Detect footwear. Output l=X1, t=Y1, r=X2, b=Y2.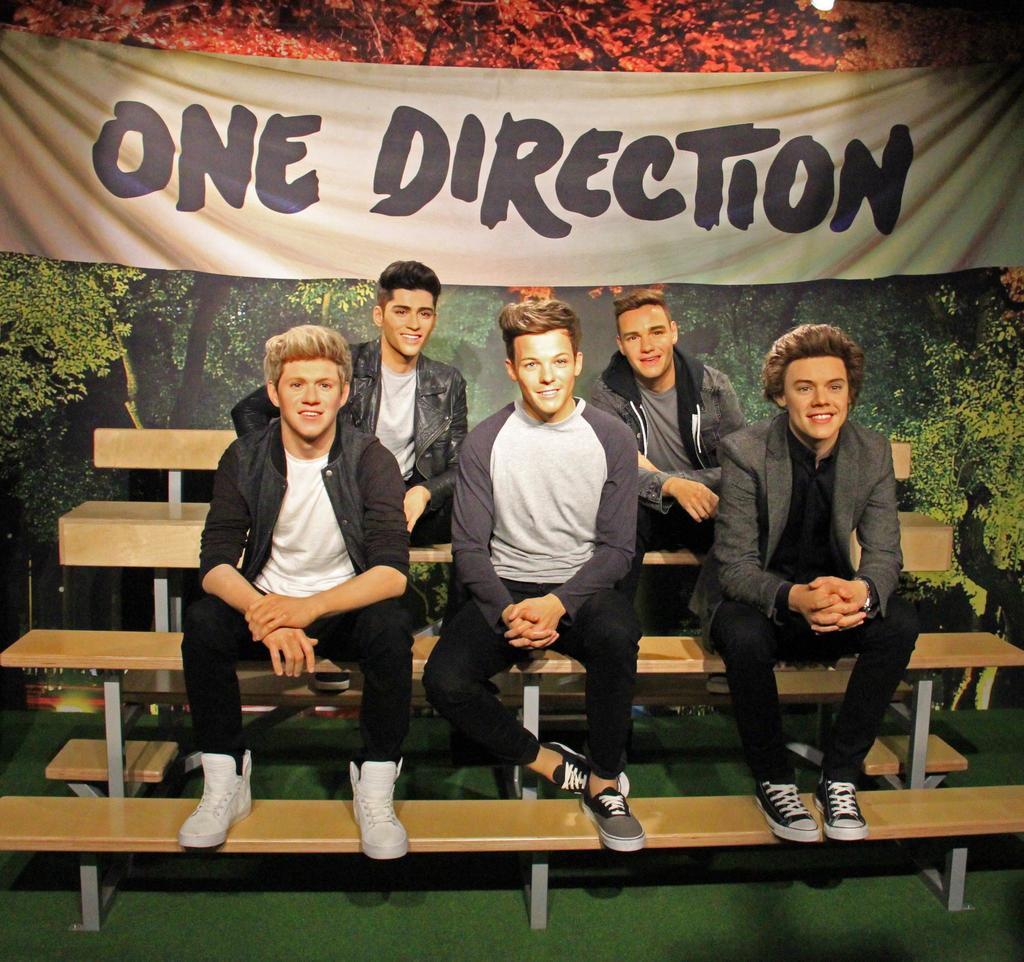
l=348, t=761, r=412, b=858.
